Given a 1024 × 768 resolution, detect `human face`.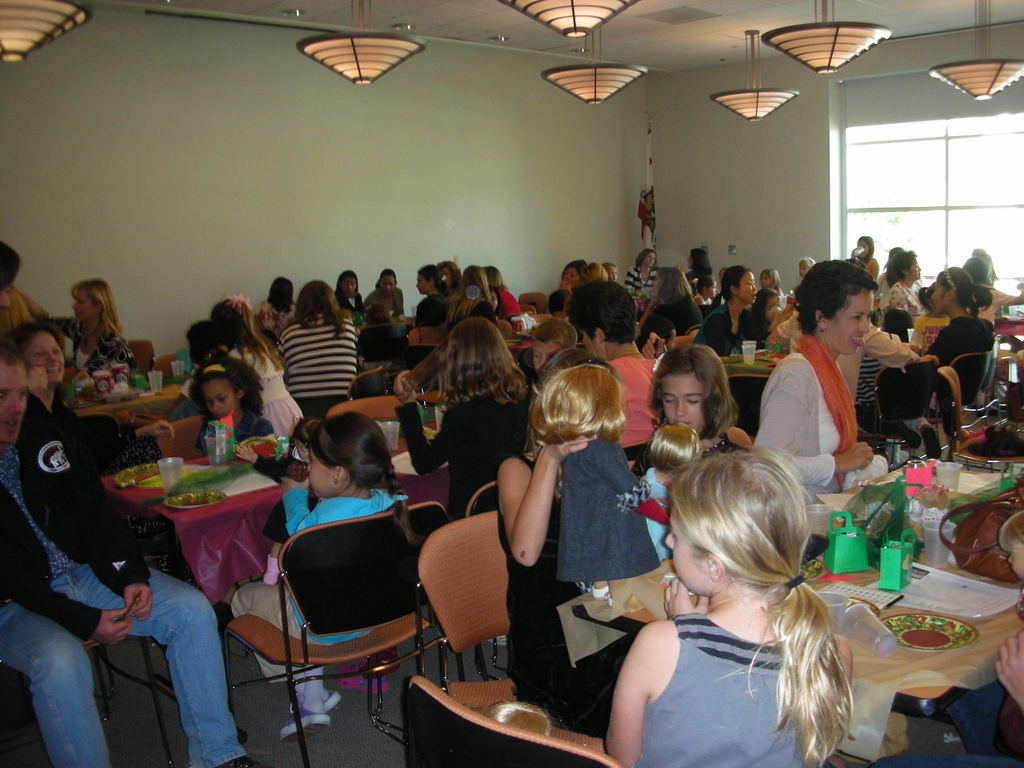
box(1006, 541, 1023, 580).
